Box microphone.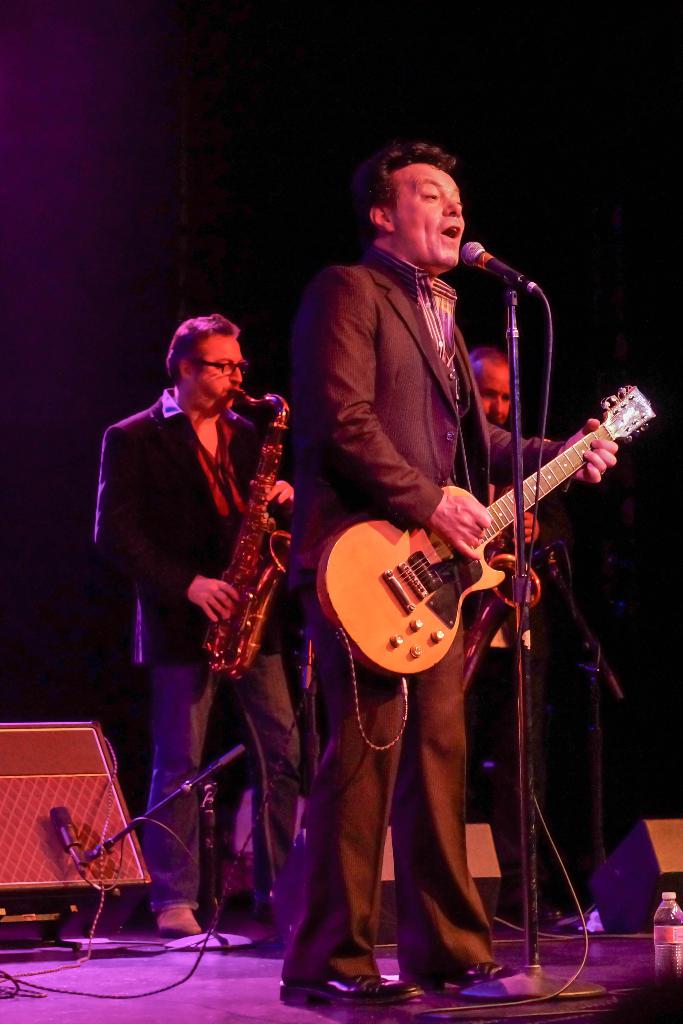
select_region(45, 798, 88, 872).
